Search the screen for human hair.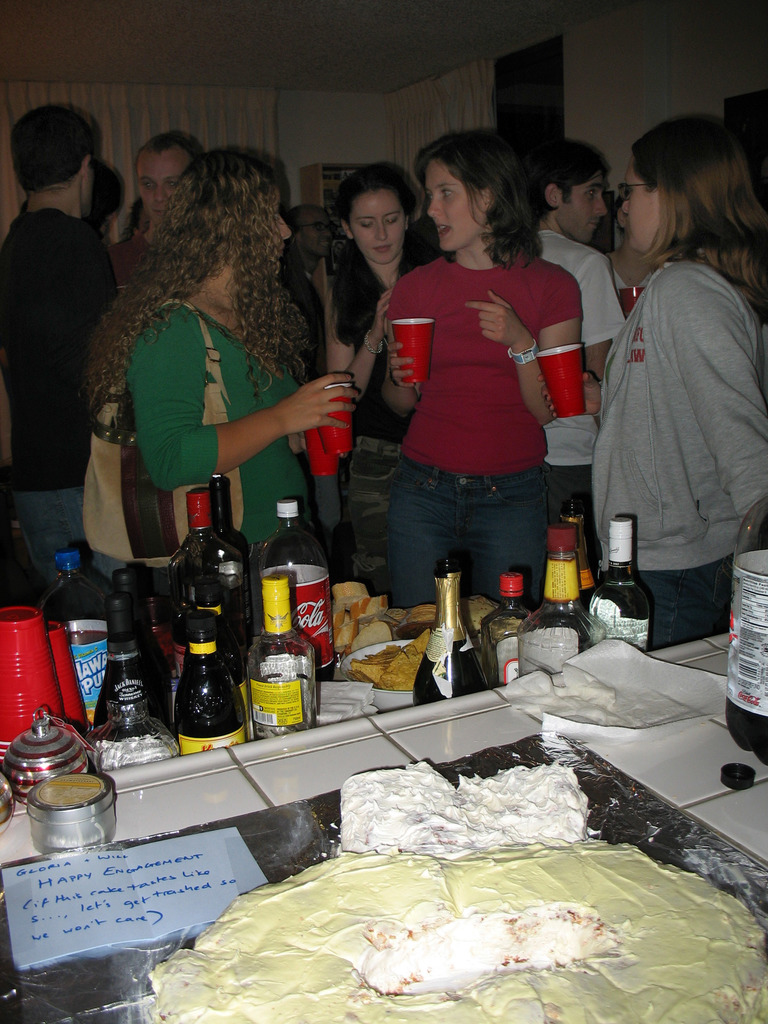
Found at bbox=(333, 162, 435, 348).
